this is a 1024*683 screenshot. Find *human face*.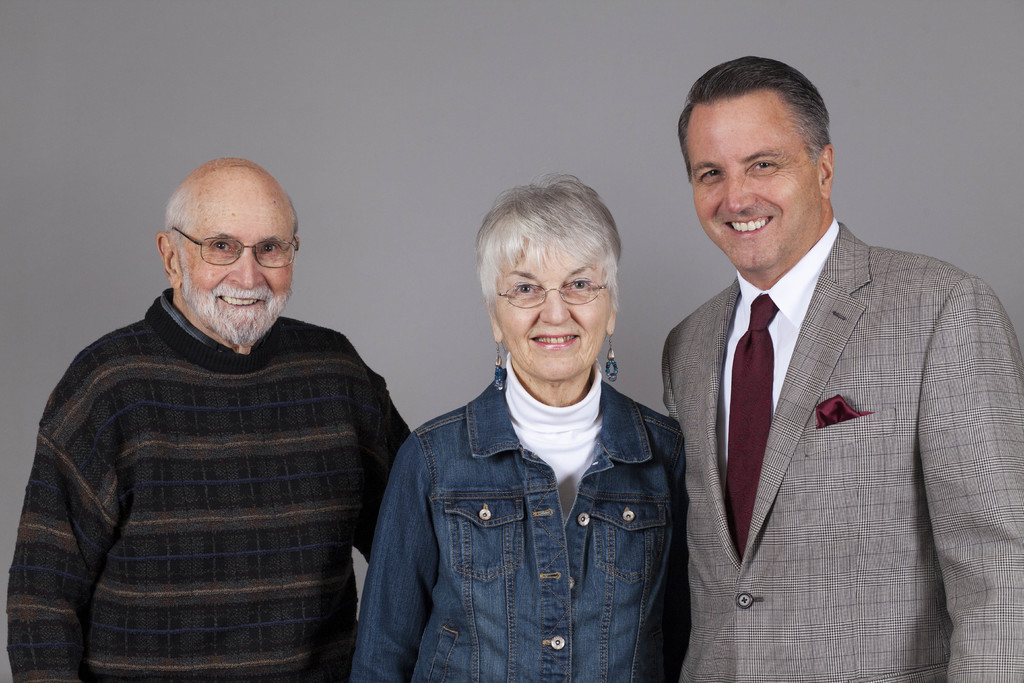
Bounding box: BBox(693, 95, 815, 263).
